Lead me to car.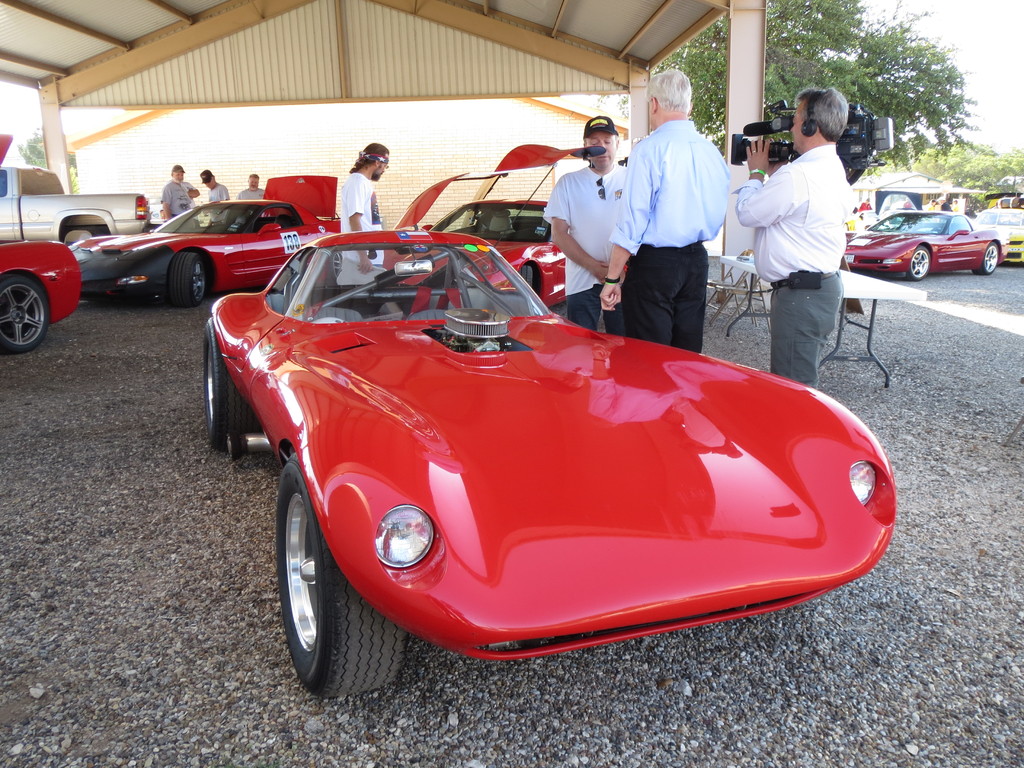
Lead to bbox=[67, 172, 340, 303].
